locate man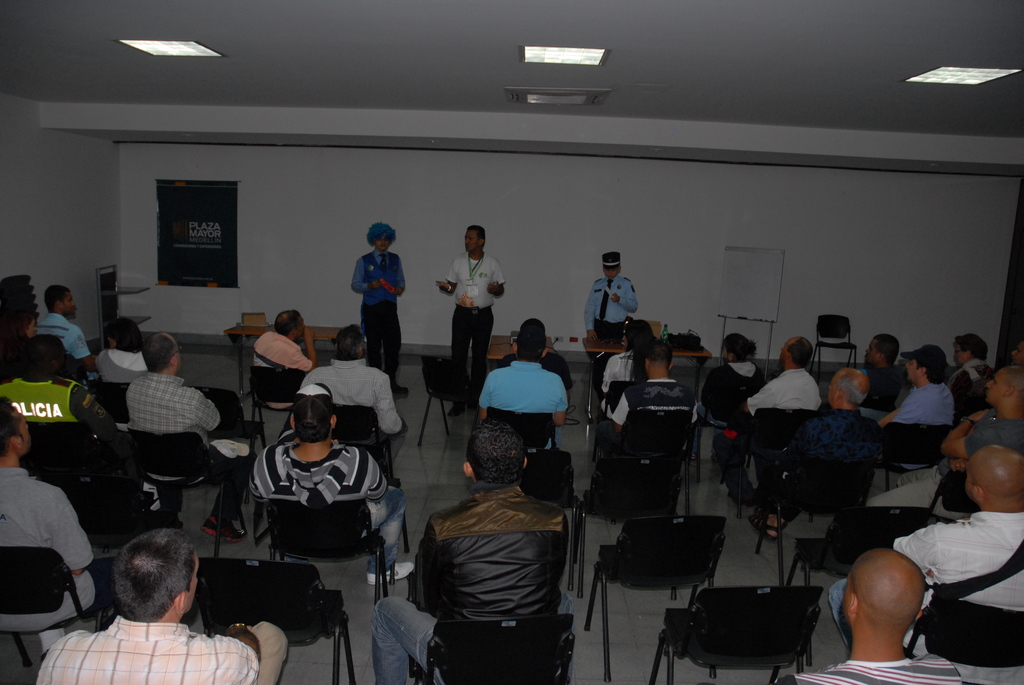
[295, 318, 413, 489]
